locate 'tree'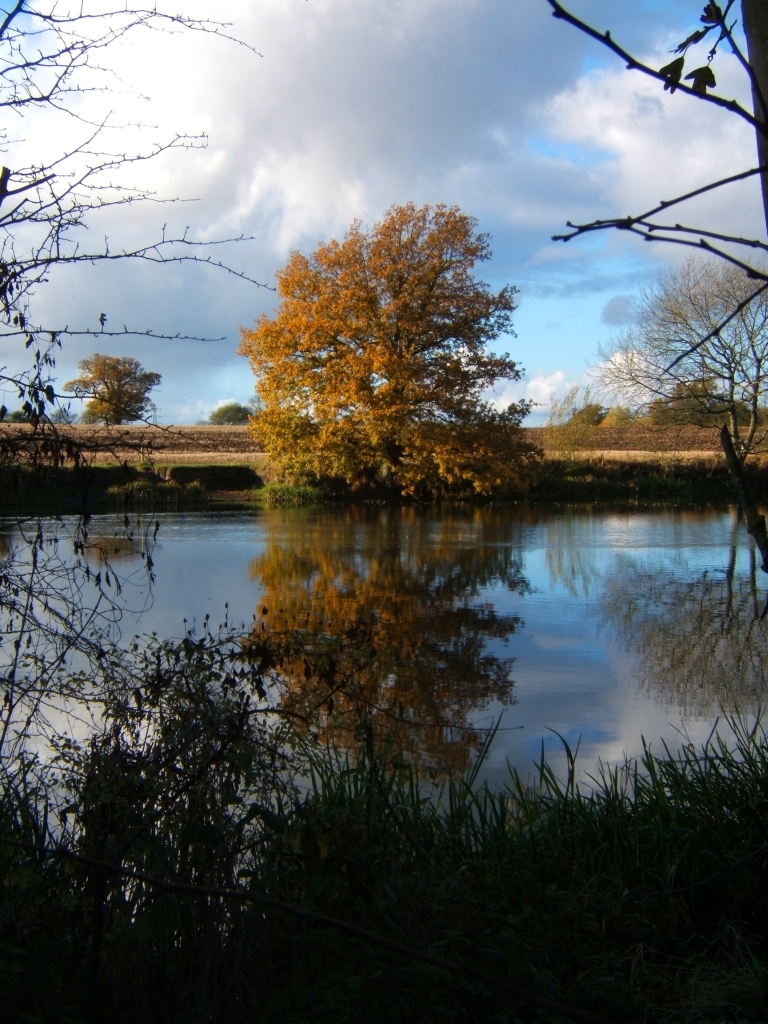
BBox(548, 0, 767, 377)
